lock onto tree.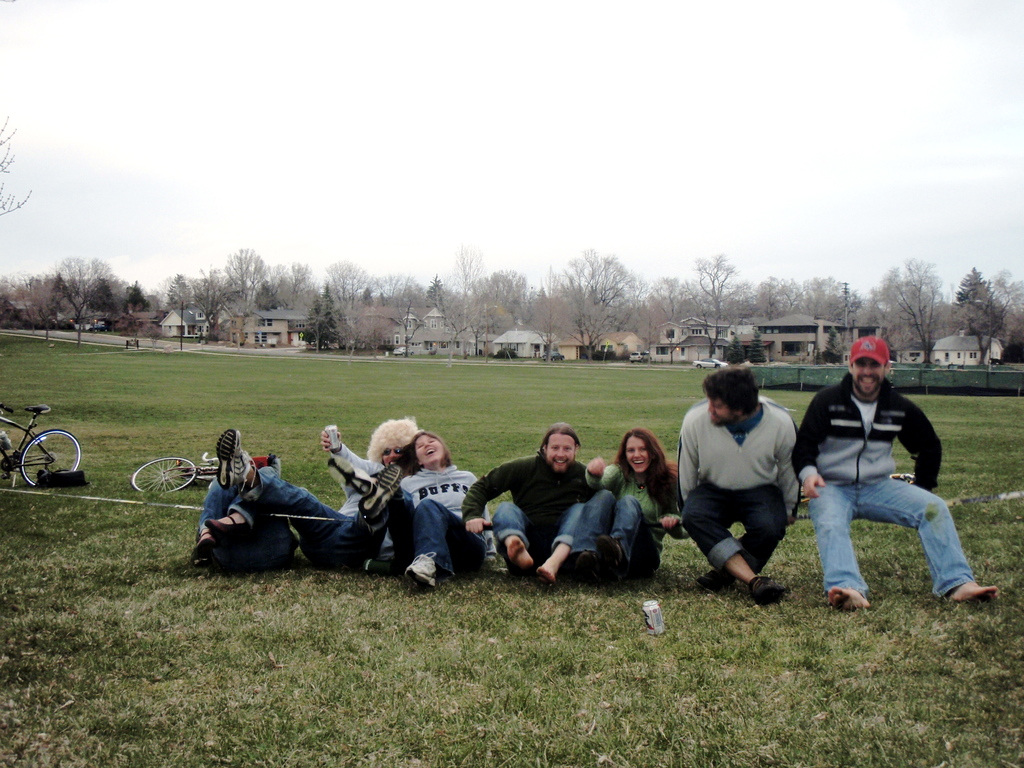
Locked: {"left": 219, "top": 244, "right": 266, "bottom": 327}.
